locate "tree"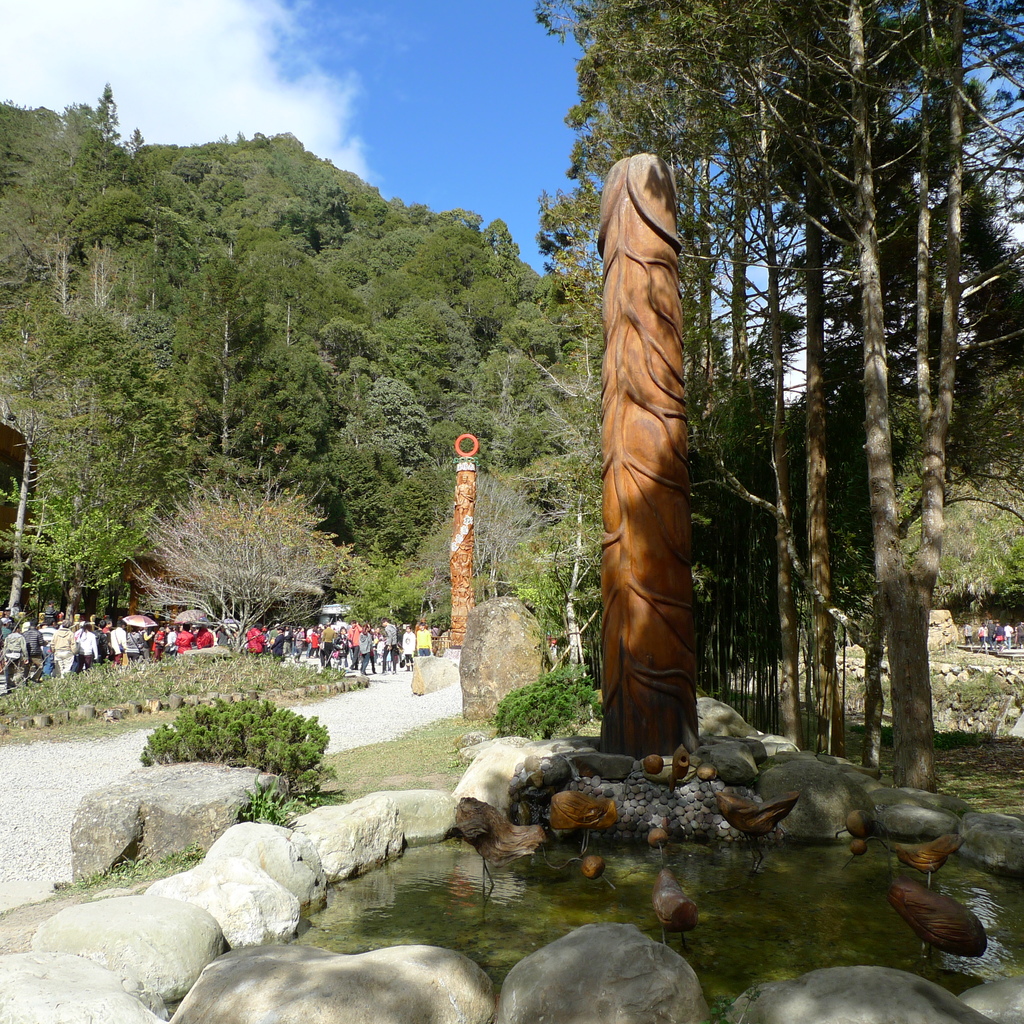
0:323:158:655
